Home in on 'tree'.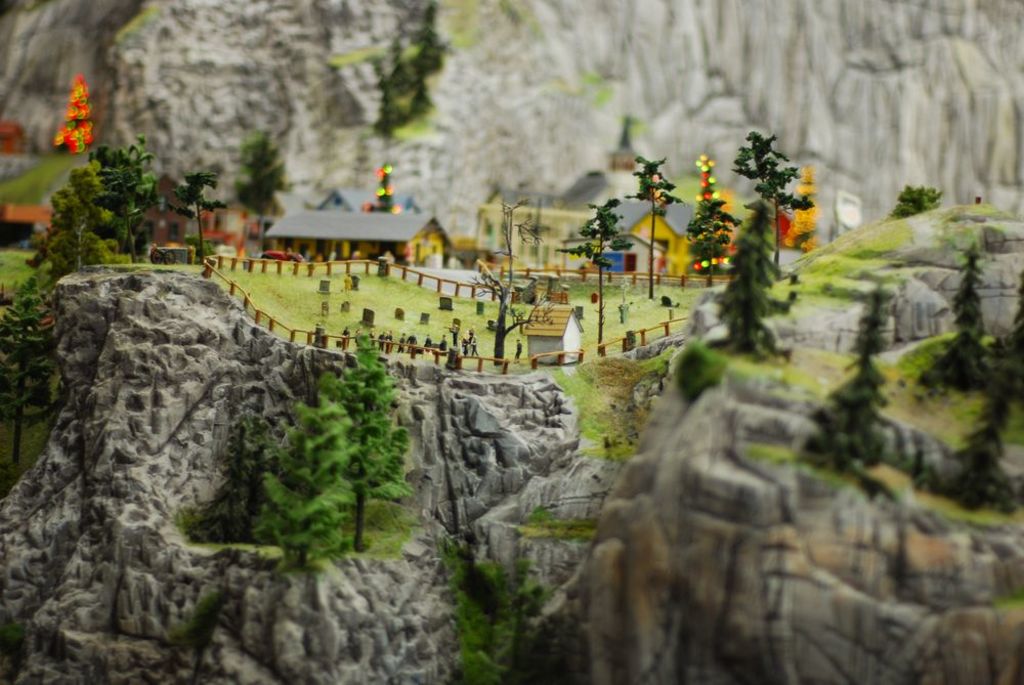
Homed in at <region>737, 122, 816, 274</region>.
